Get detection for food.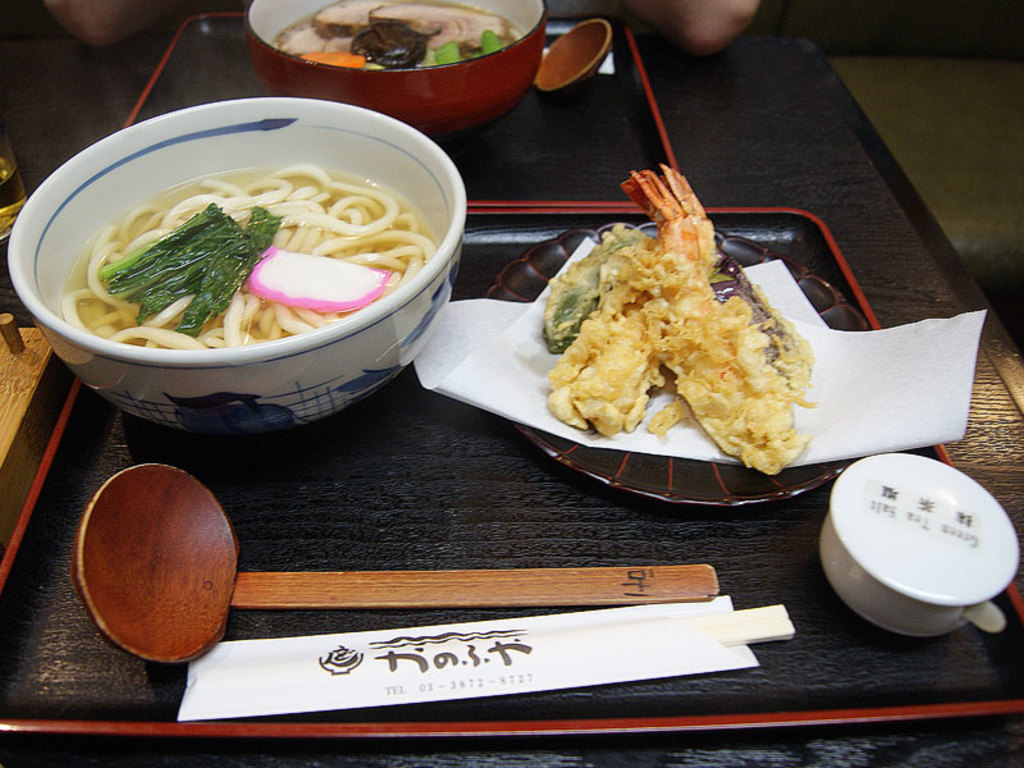
Detection: (49, 156, 444, 348).
